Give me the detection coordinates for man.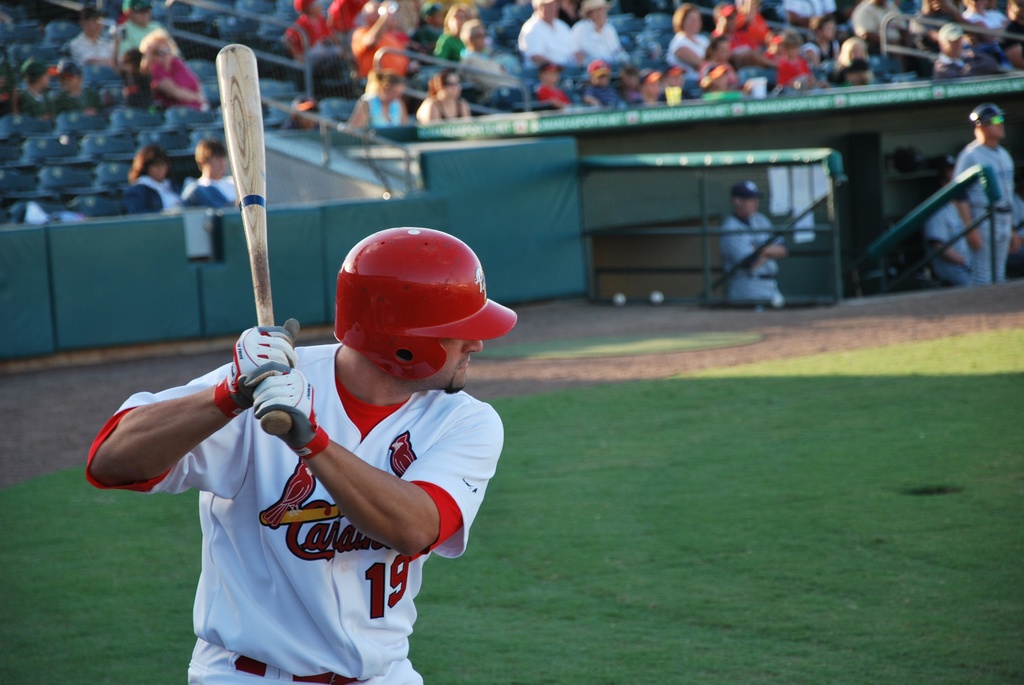
(115,0,184,63).
